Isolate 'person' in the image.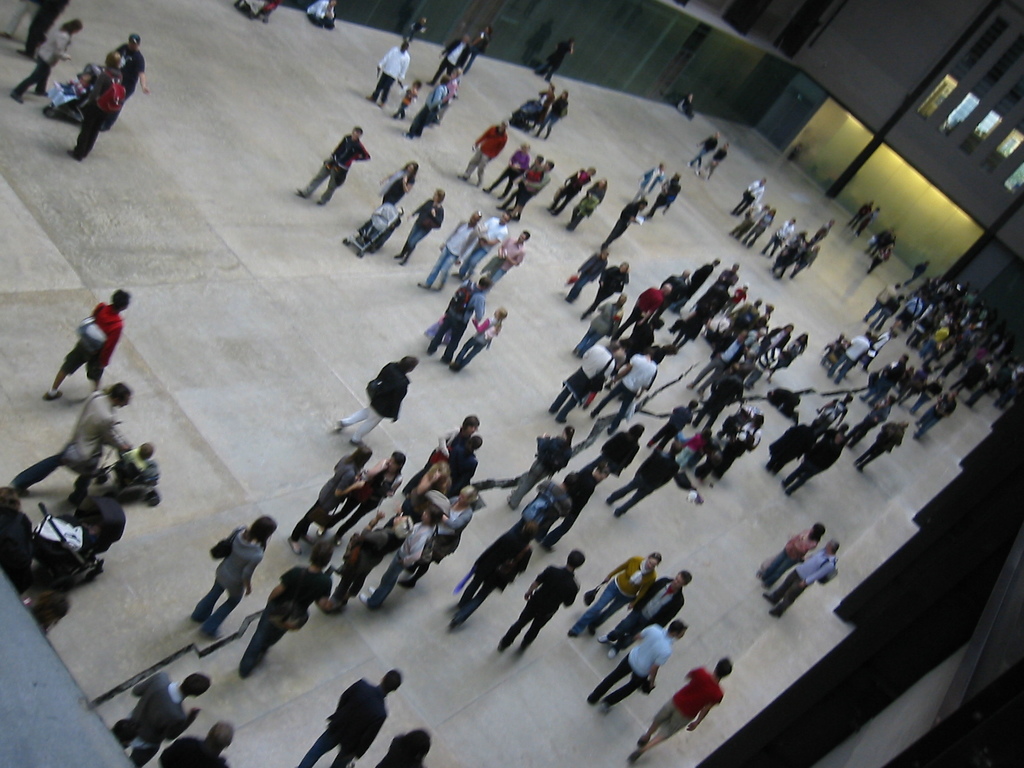
Isolated region: bbox(100, 31, 152, 134).
